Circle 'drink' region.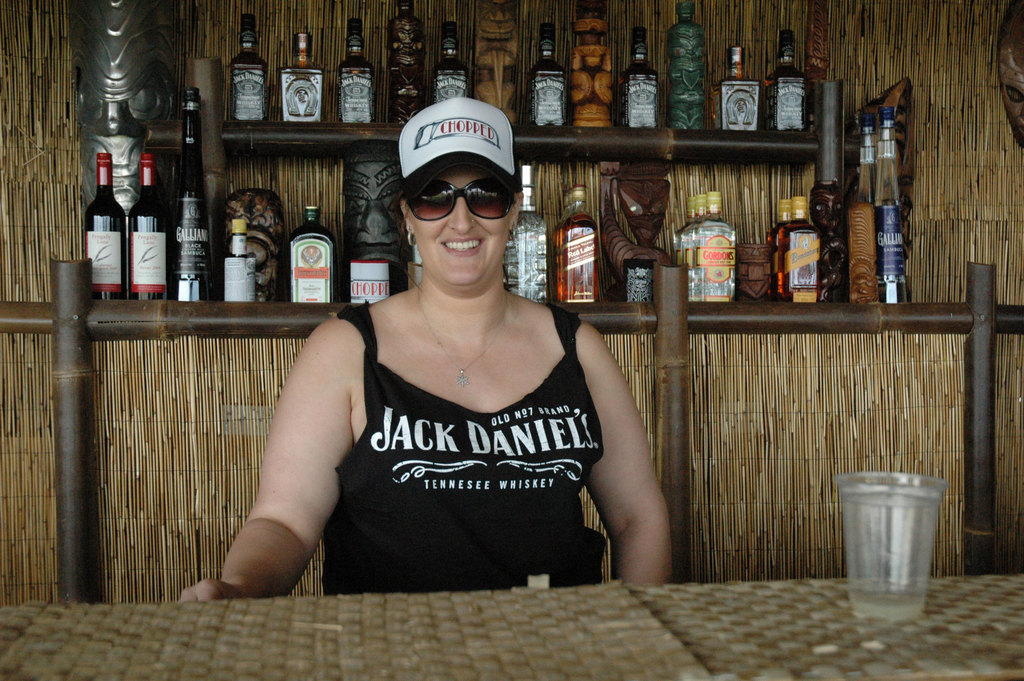
Region: select_region(278, 24, 325, 122).
